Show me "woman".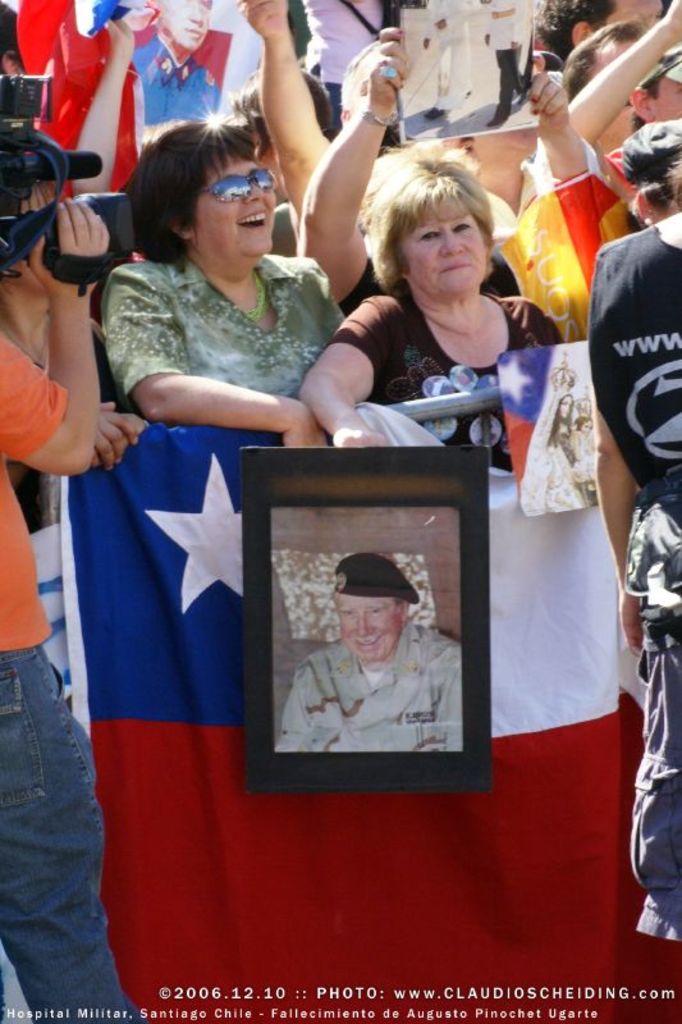
"woman" is here: [left=100, top=110, right=348, bottom=447].
